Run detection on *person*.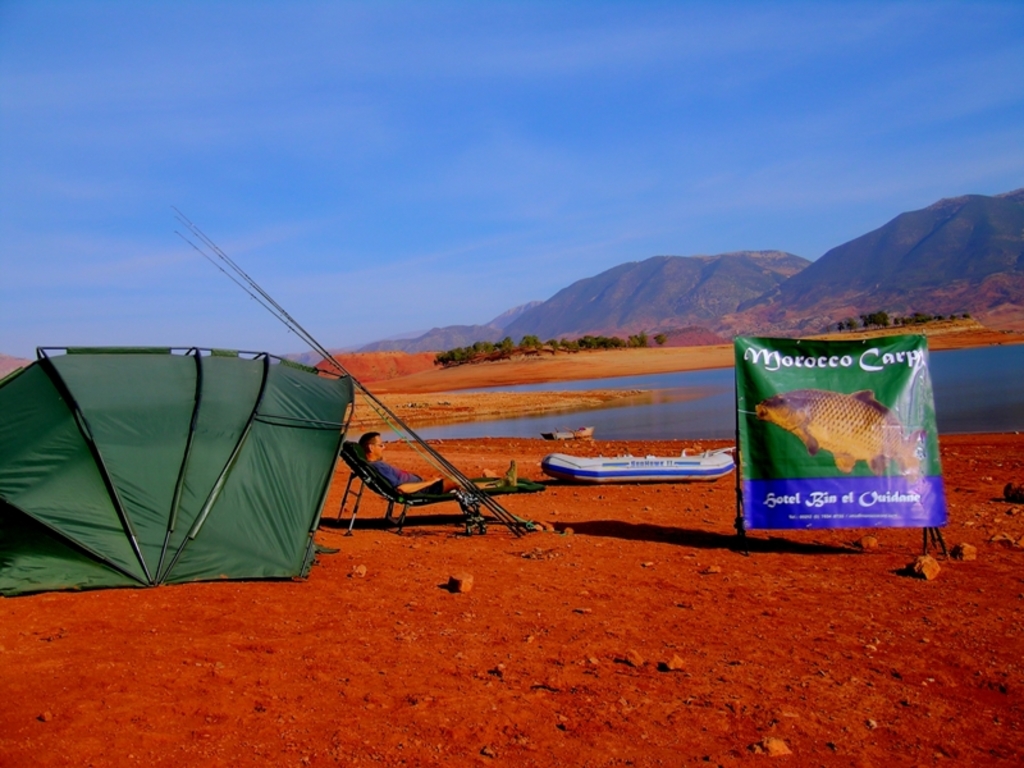
Result: bbox=[361, 425, 522, 497].
